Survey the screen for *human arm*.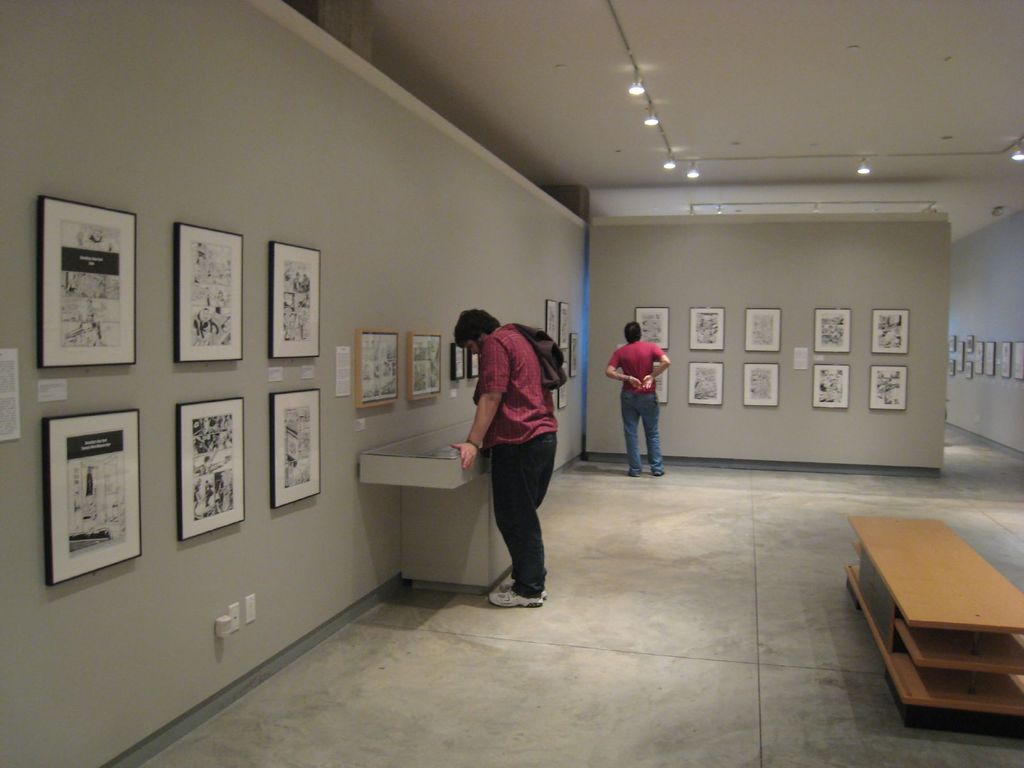
Survey found: rect(639, 345, 670, 394).
